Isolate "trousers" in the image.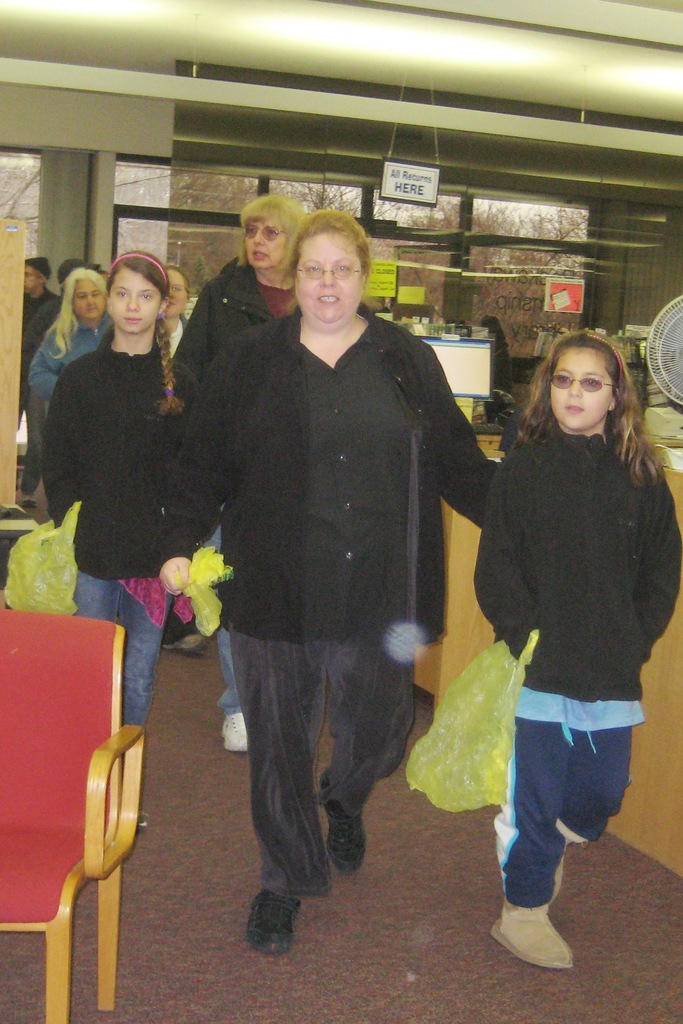
Isolated region: locate(226, 627, 392, 905).
